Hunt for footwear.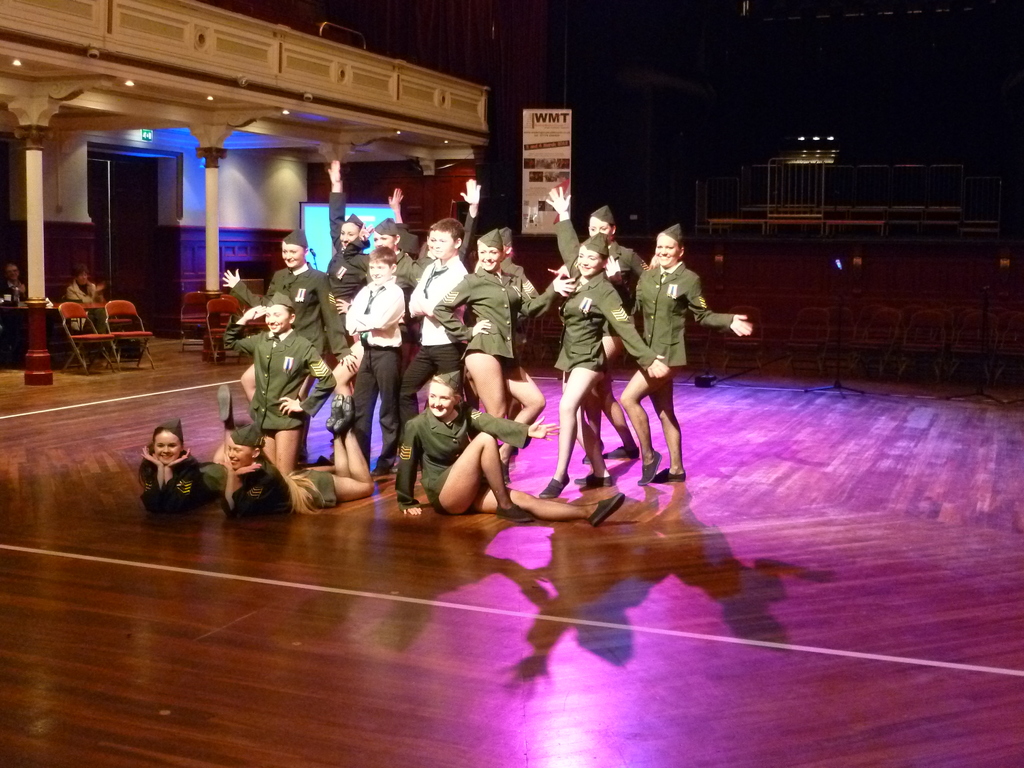
Hunted down at [330,395,351,437].
